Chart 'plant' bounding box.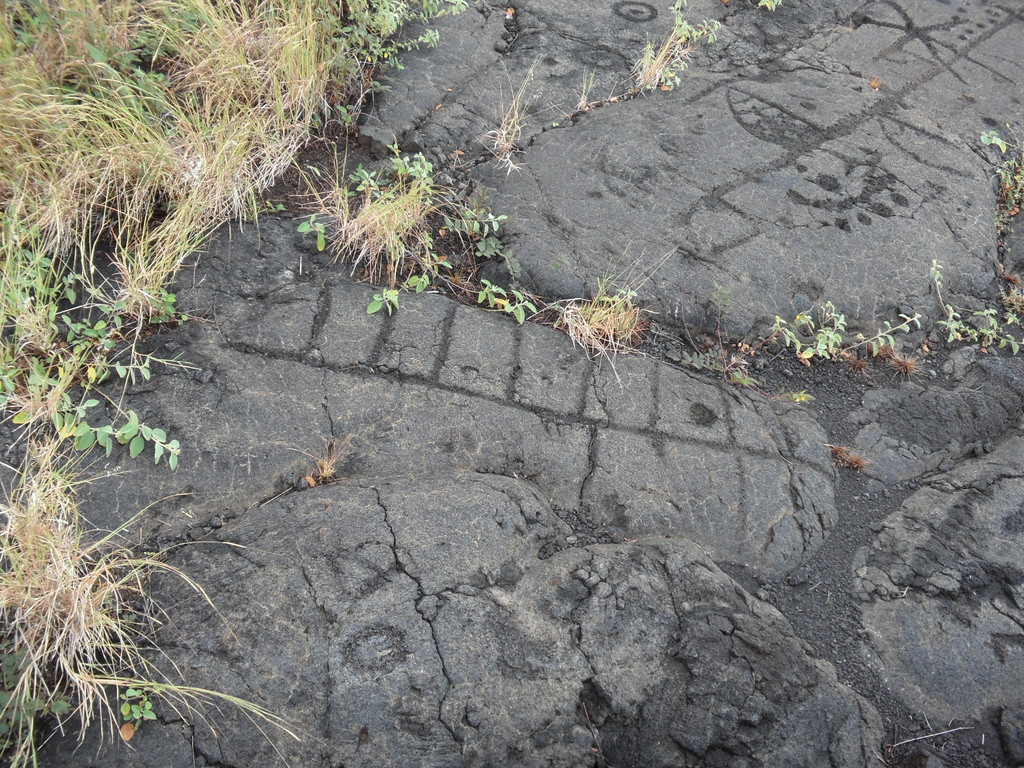
Charted: rect(667, 341, 761, 381).
